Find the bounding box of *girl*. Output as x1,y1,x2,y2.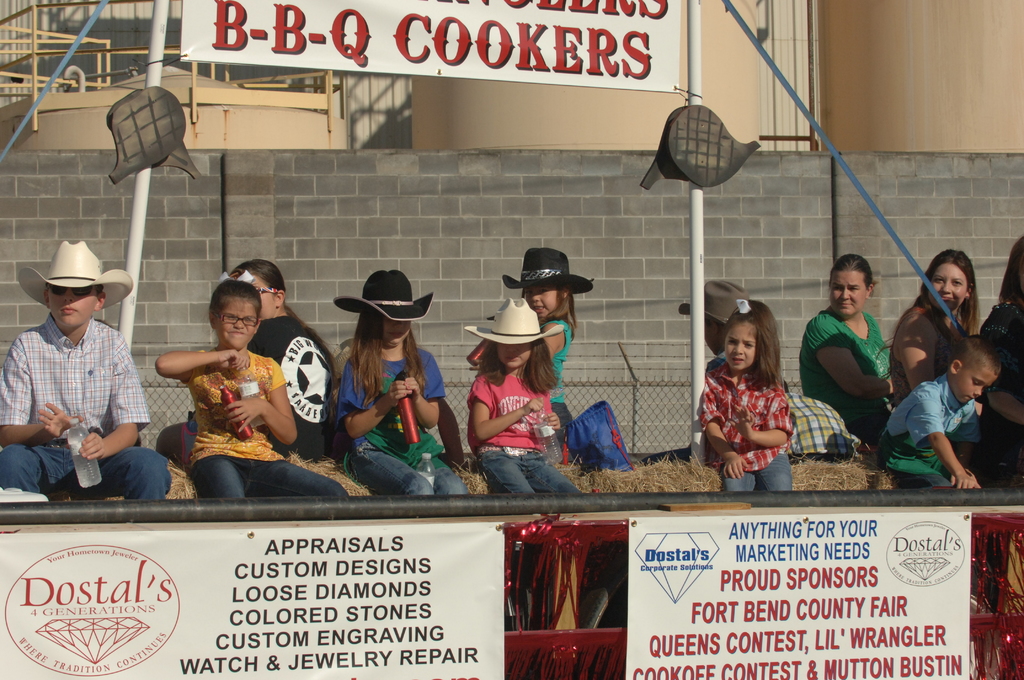
153,277,351,501.
